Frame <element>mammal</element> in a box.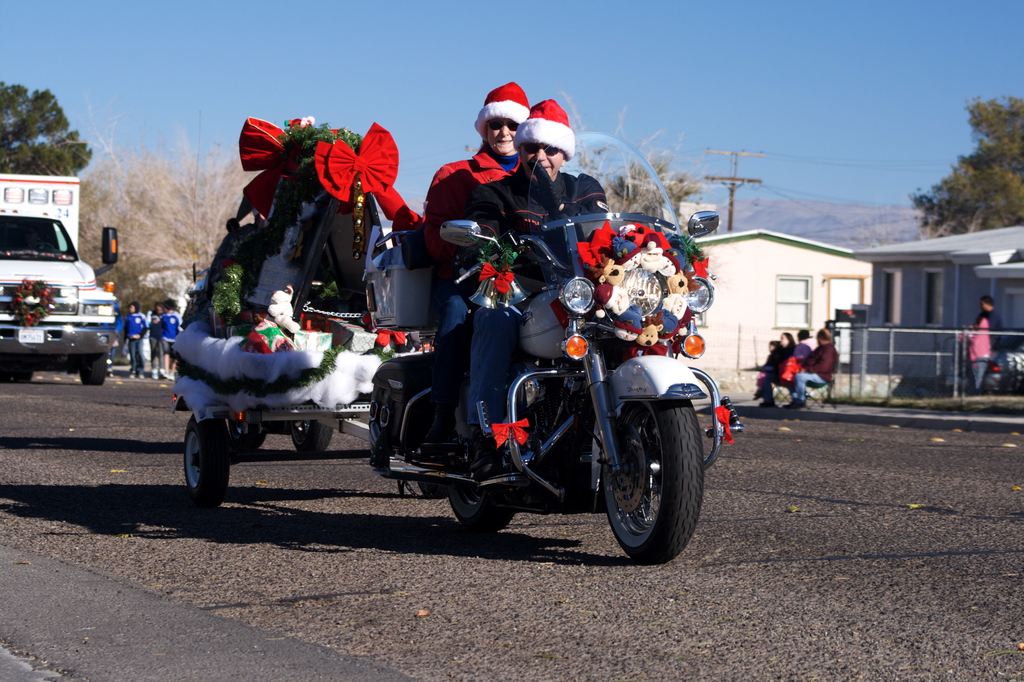
[152,294,173,378].
